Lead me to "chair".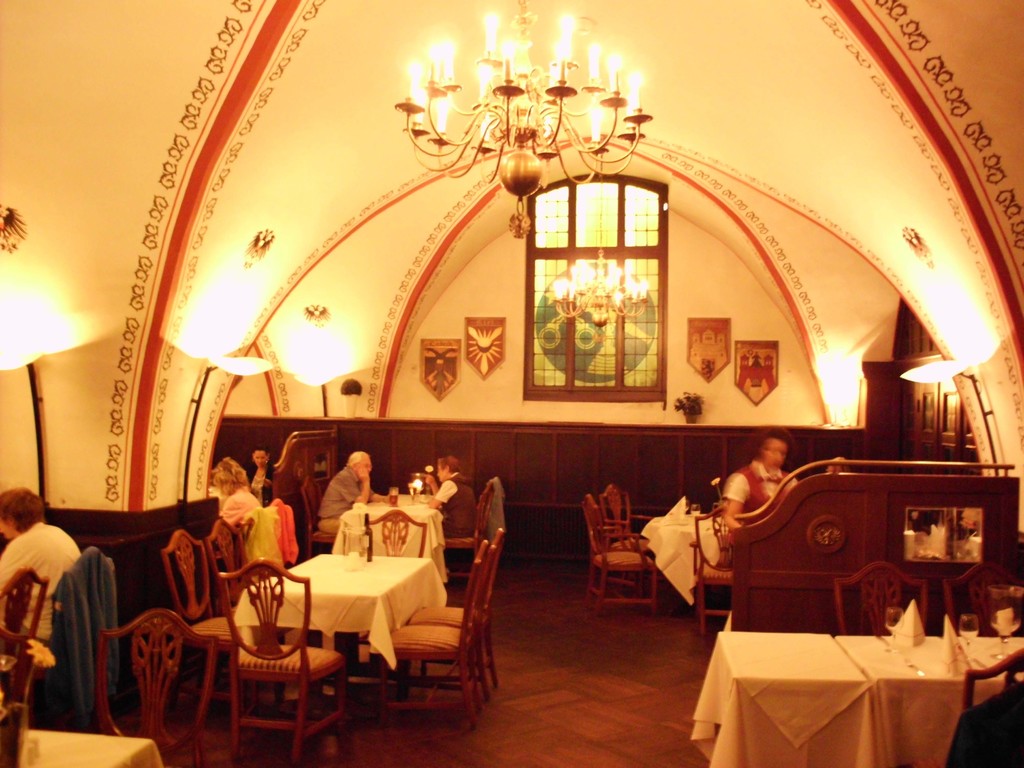
Lead to bbox=(96, 607, 223, 767).
